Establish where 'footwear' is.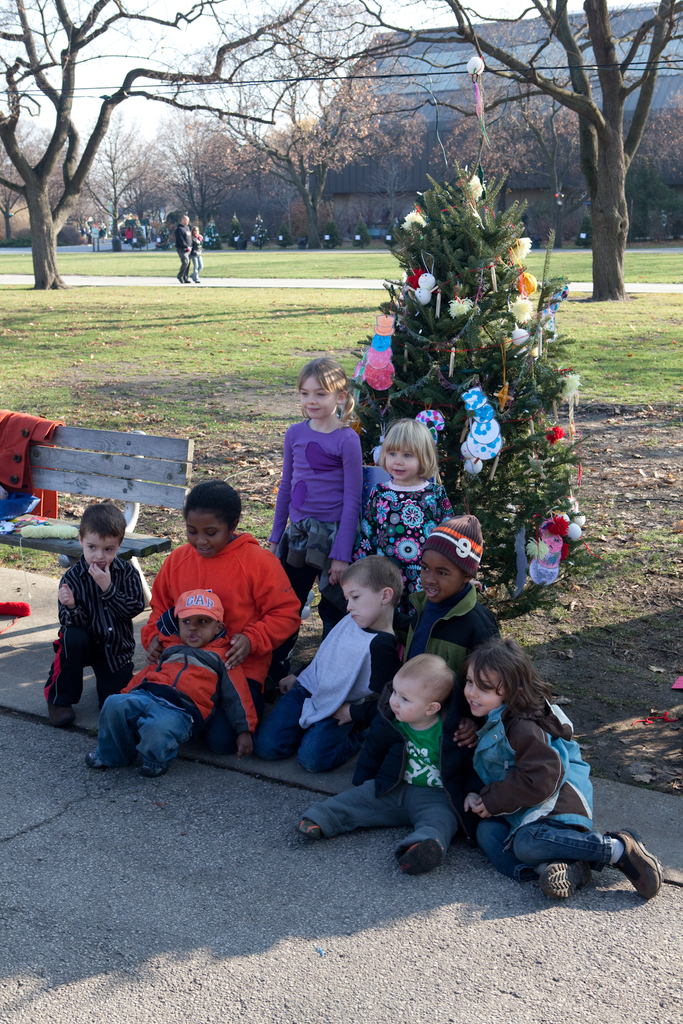
Established at {"left": 141, "top": 760, "right": 173, "bottom": 777}.
